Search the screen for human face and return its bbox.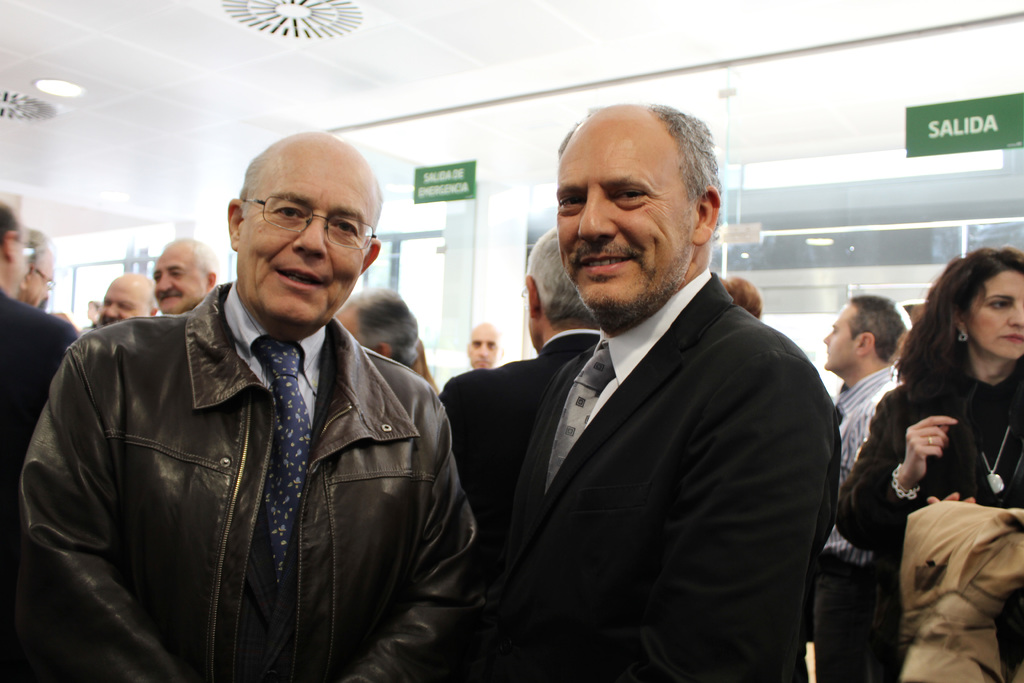
Found: {"left": 470, "top": 332, "right": 497, "bottom": 369}.
